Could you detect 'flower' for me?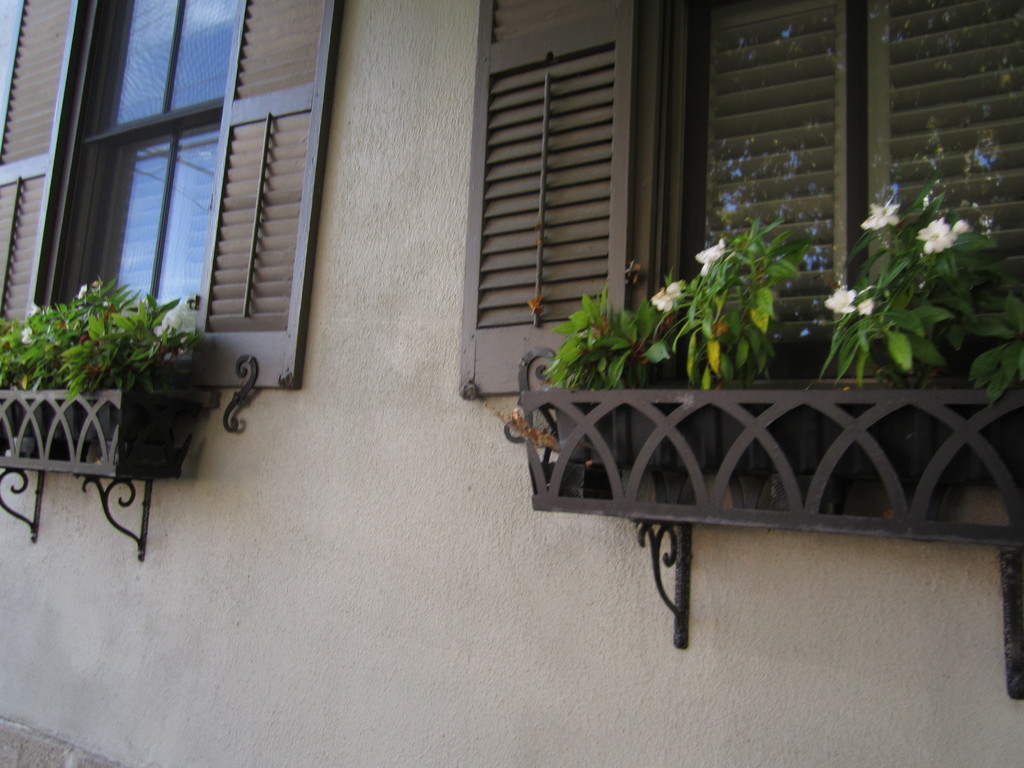
Detection result: <region>693, 241, 732, 268</region>.
